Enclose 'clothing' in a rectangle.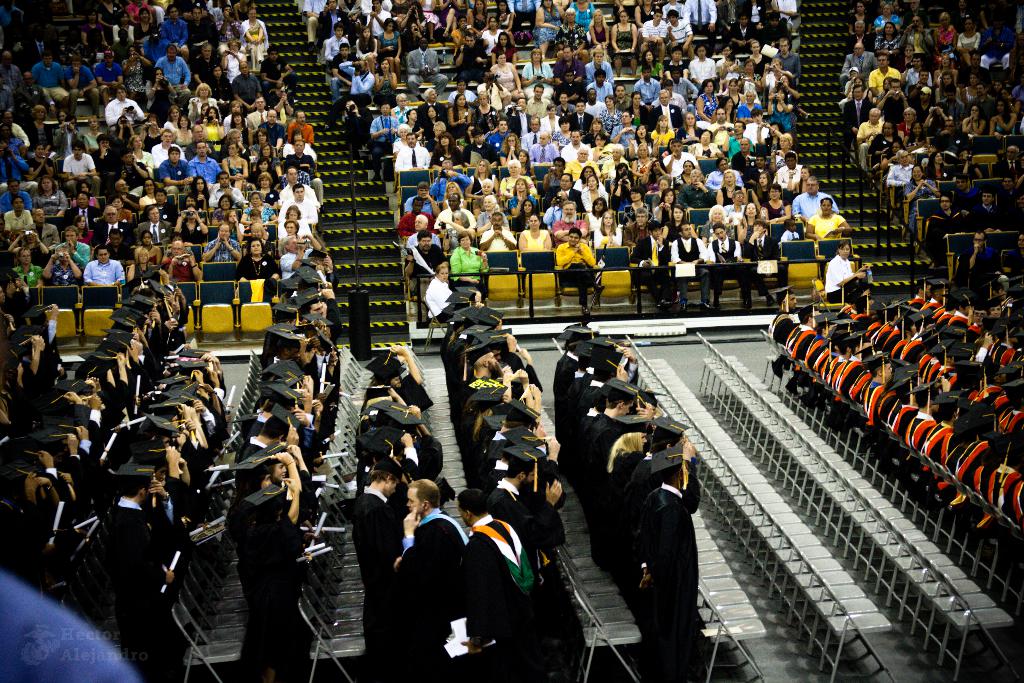
{"left": 817, "top": 252, "right": 851, "bottom": 298}.
